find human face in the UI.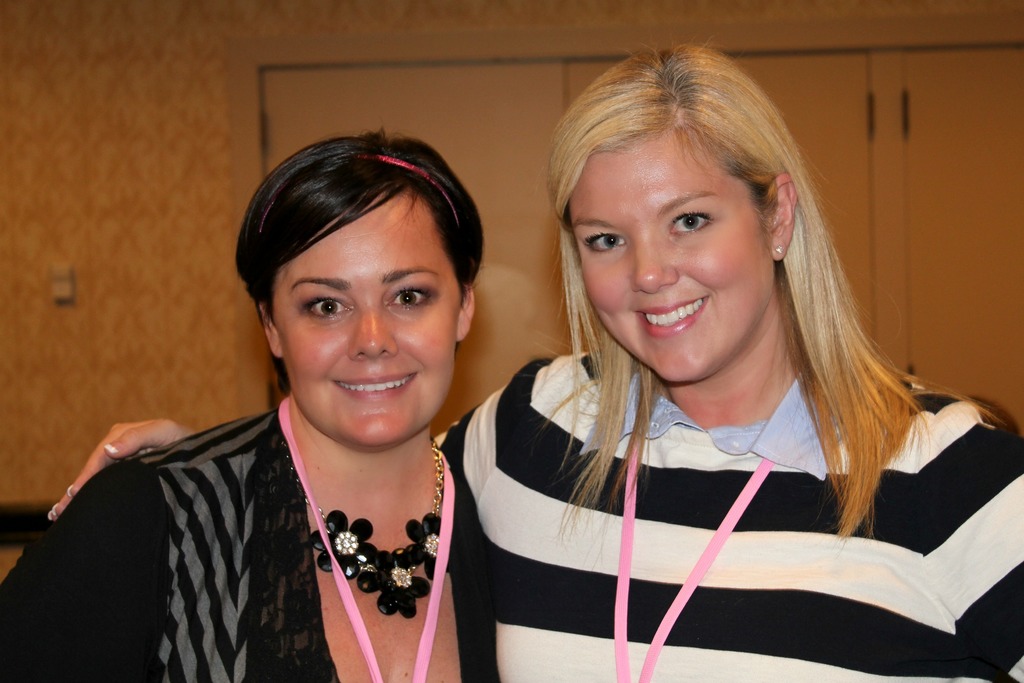
UI element at 271/196/458/448.
